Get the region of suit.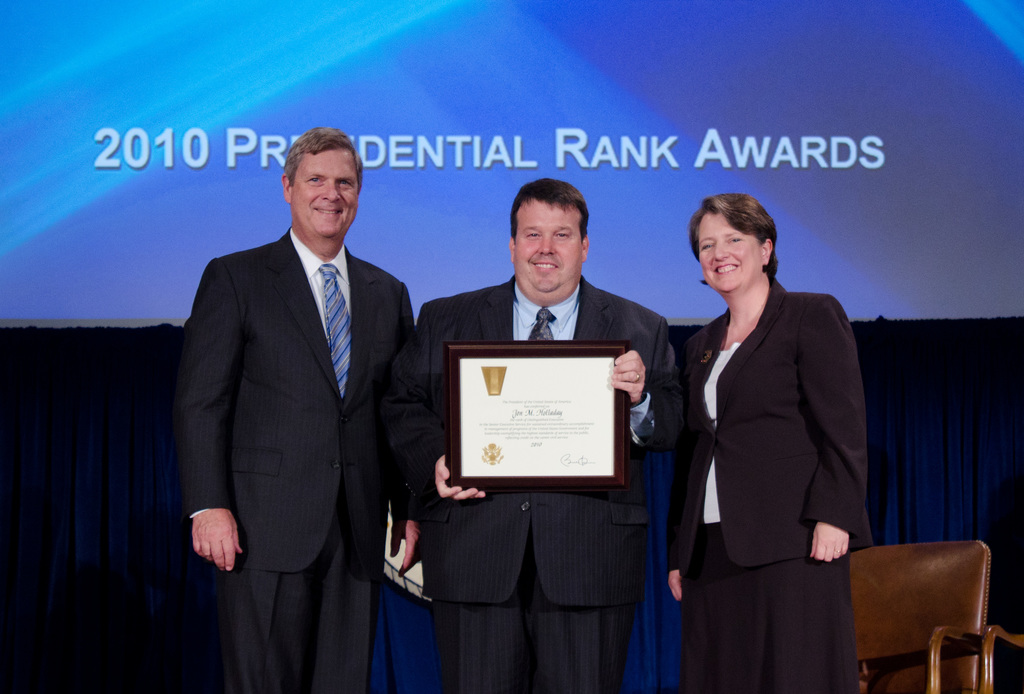
(left=390, top=272, right=686, bottom=693).
